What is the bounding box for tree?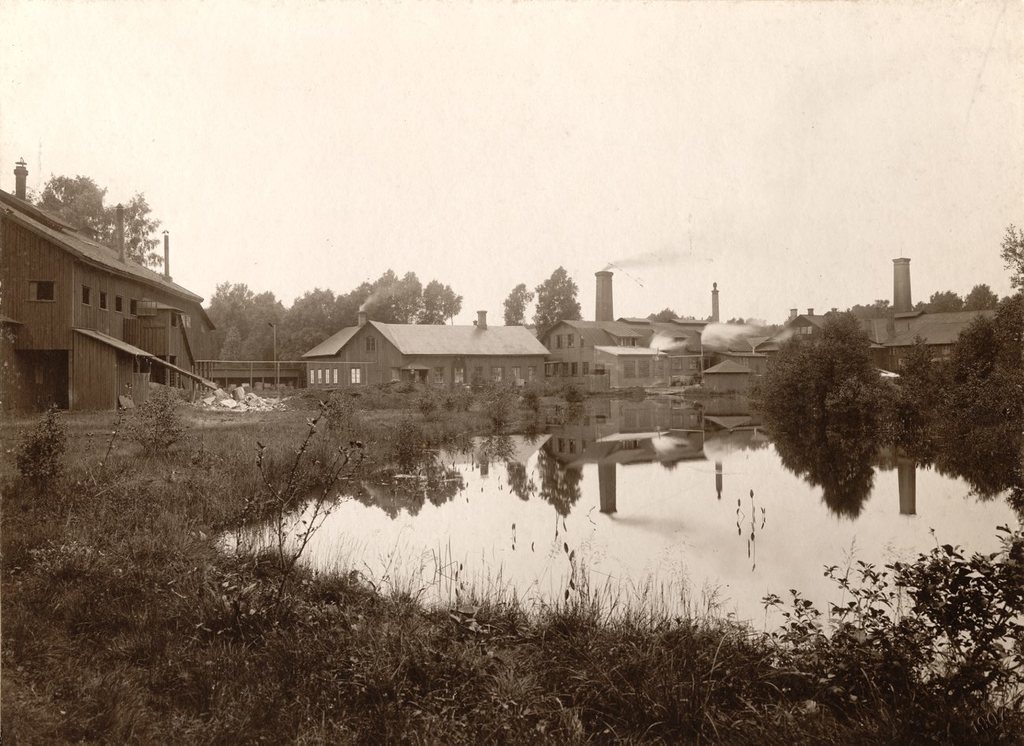
(left=218, top=287, right=291, bottom=369).
